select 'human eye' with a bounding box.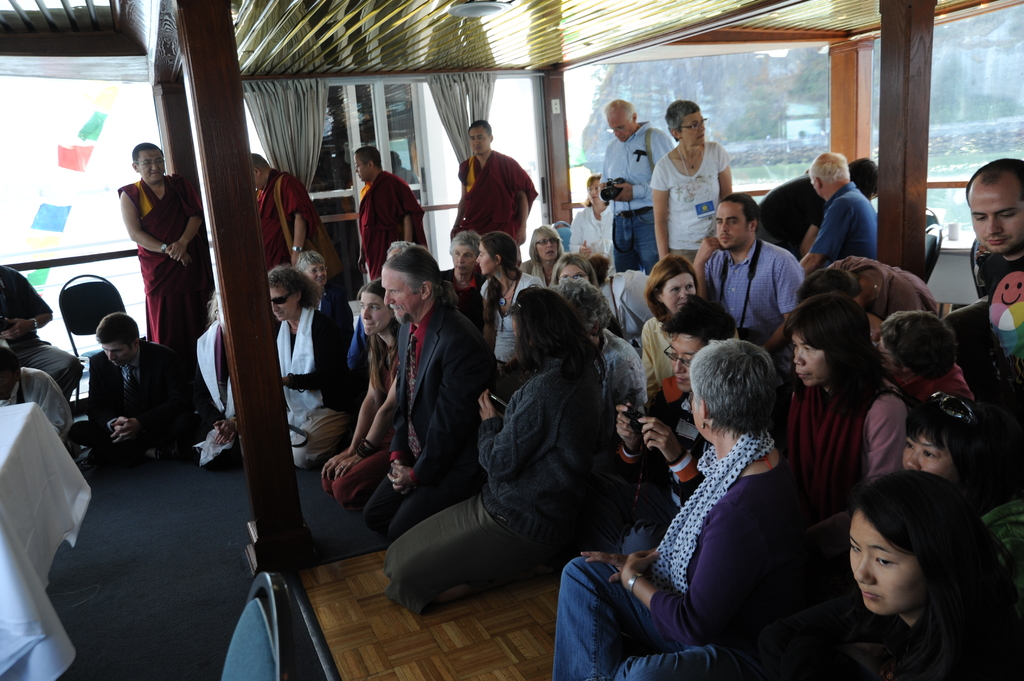
<box>668,349,676,362</box>.
